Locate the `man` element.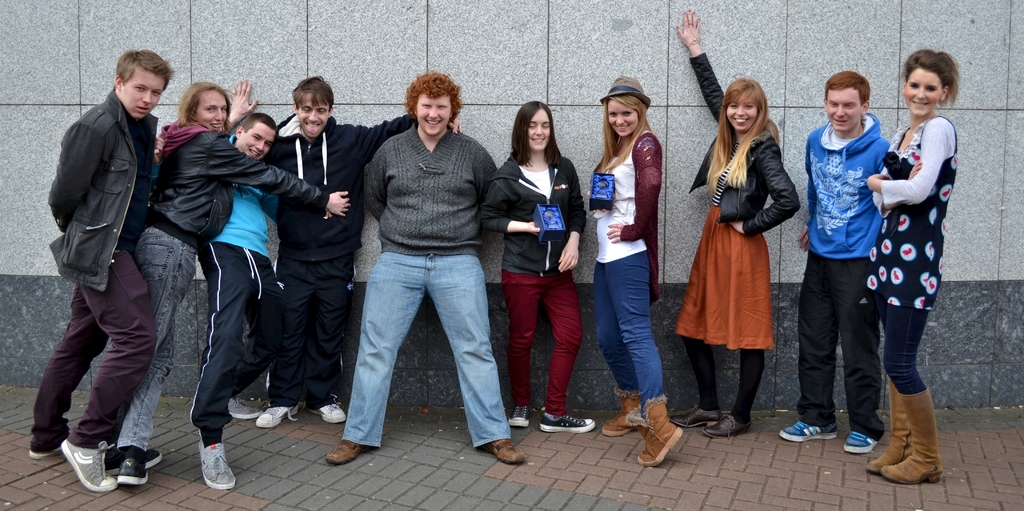
Element bbox: <region>28, 46, 162, 488</region>.
